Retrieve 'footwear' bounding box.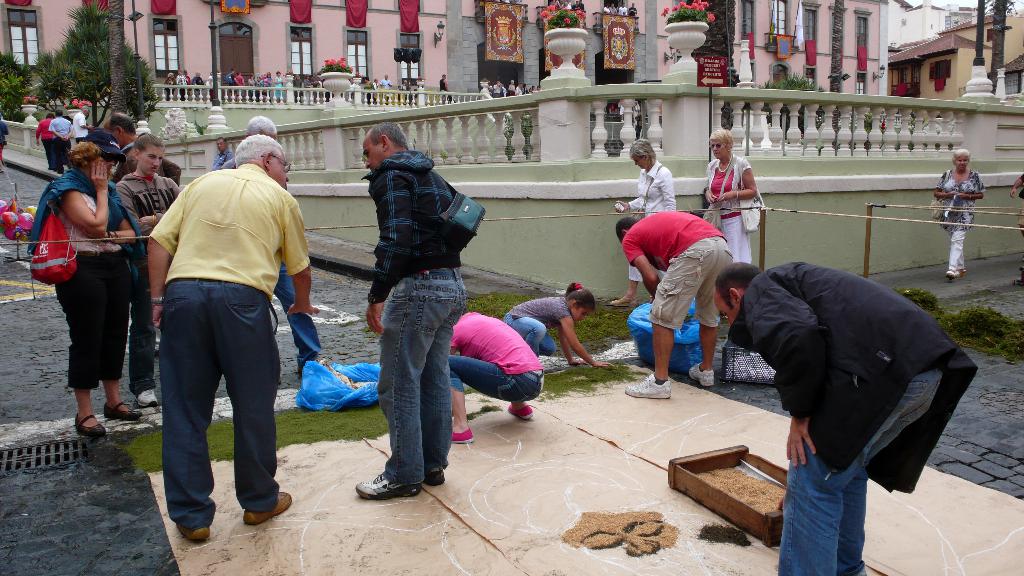
Bounding box: [x1=172, y1=522, x2=217, y2=543].
